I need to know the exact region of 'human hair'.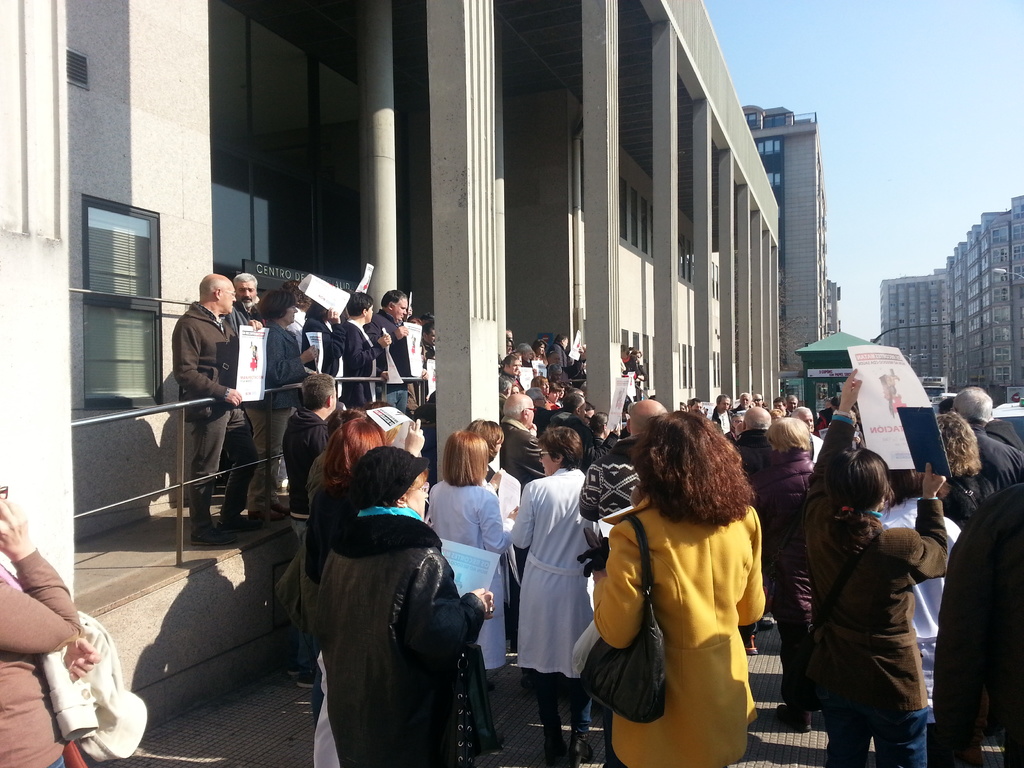
Region: select_region(383, 289, 404, 309).
